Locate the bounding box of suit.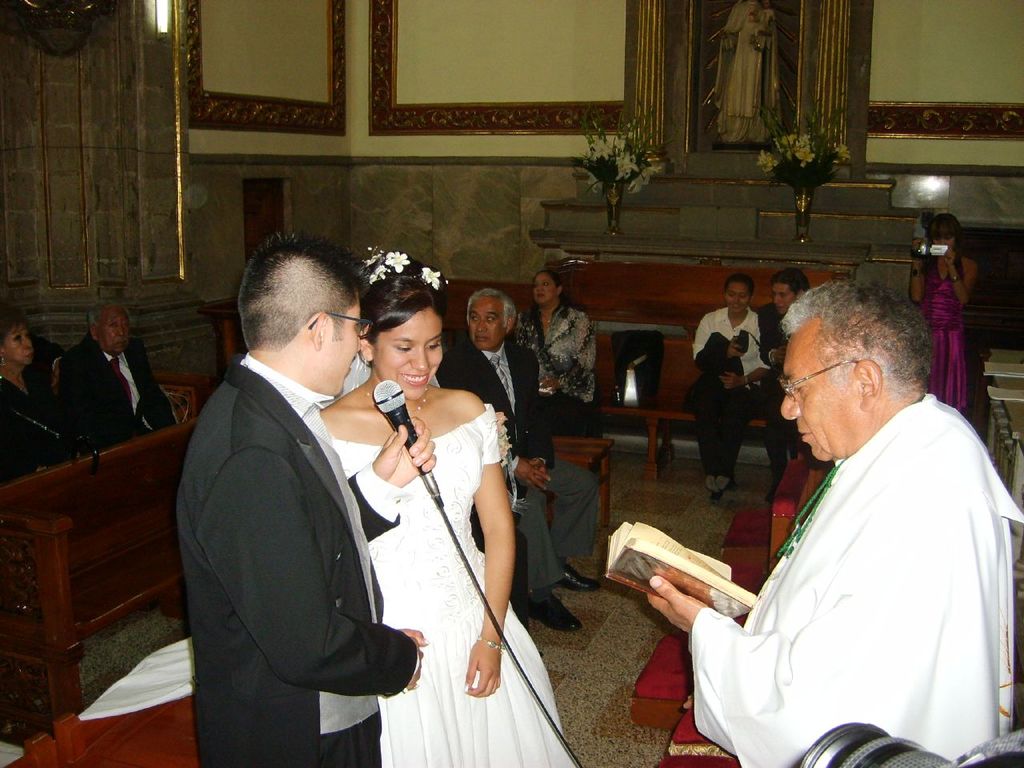
Bounding box: x1=175, y1=352, x2=418, y2=767.
